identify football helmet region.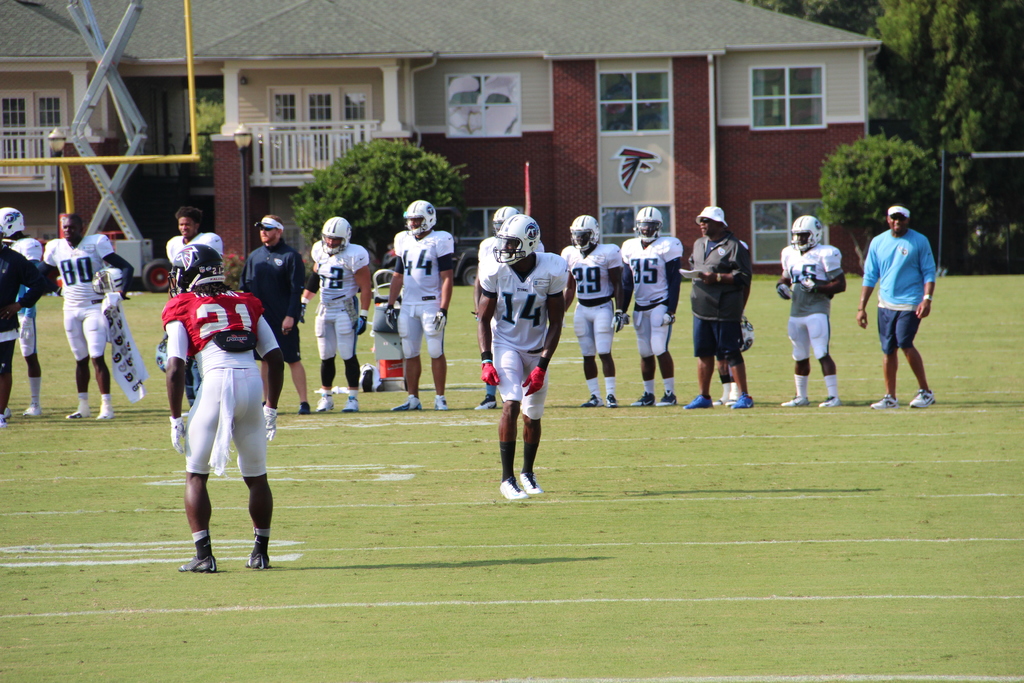
Region: box(490, 204, 519, 233).
